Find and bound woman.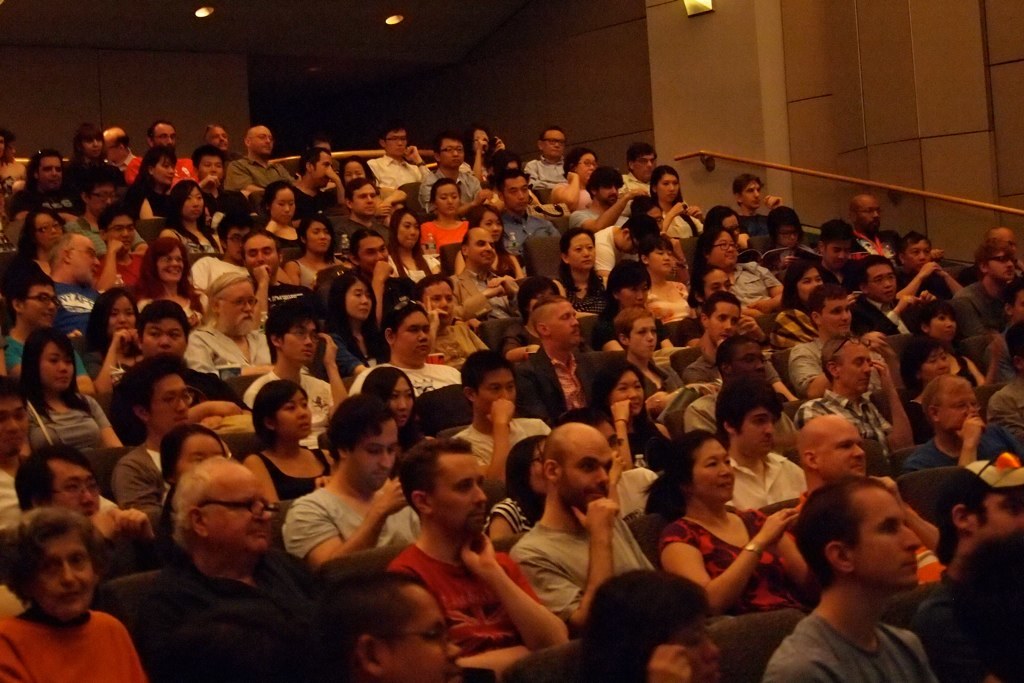
Bound: x1=17, y1=329, x2=126, y2=456.
